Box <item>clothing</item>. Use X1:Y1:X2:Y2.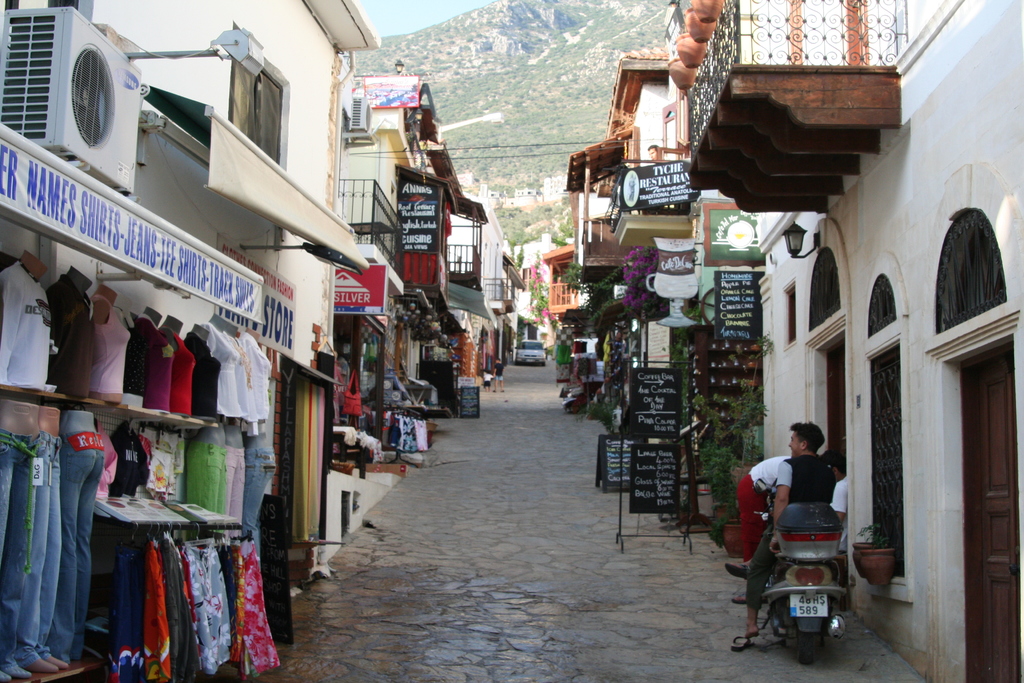
92:296:131:396.
